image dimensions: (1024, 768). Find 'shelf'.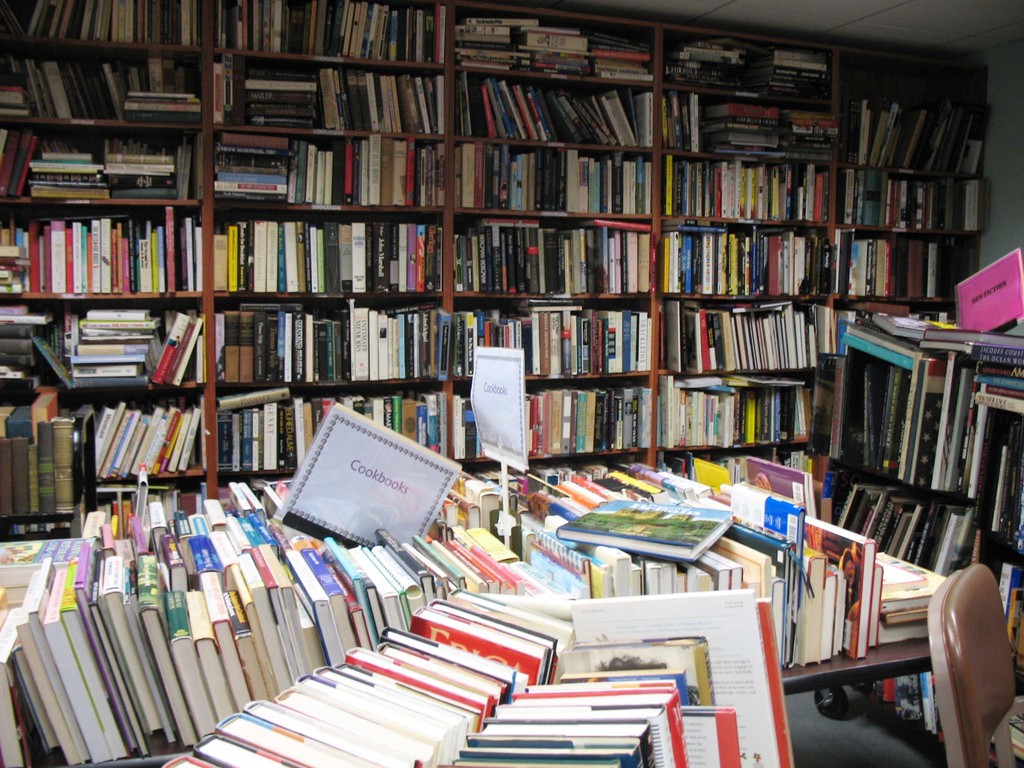
bbox=[0, 0, 1005, 613].
